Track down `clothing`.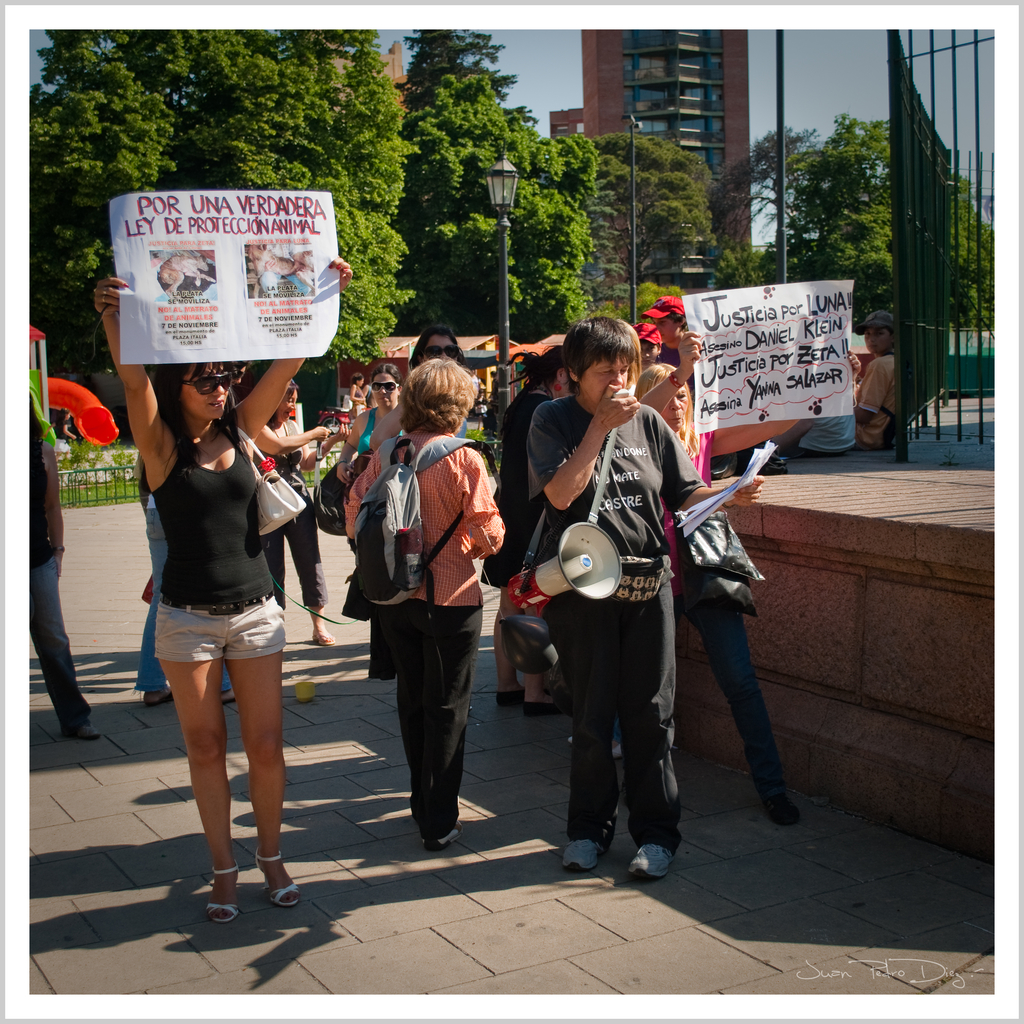
Tracked to BBox(655, 349, 698, 391).
